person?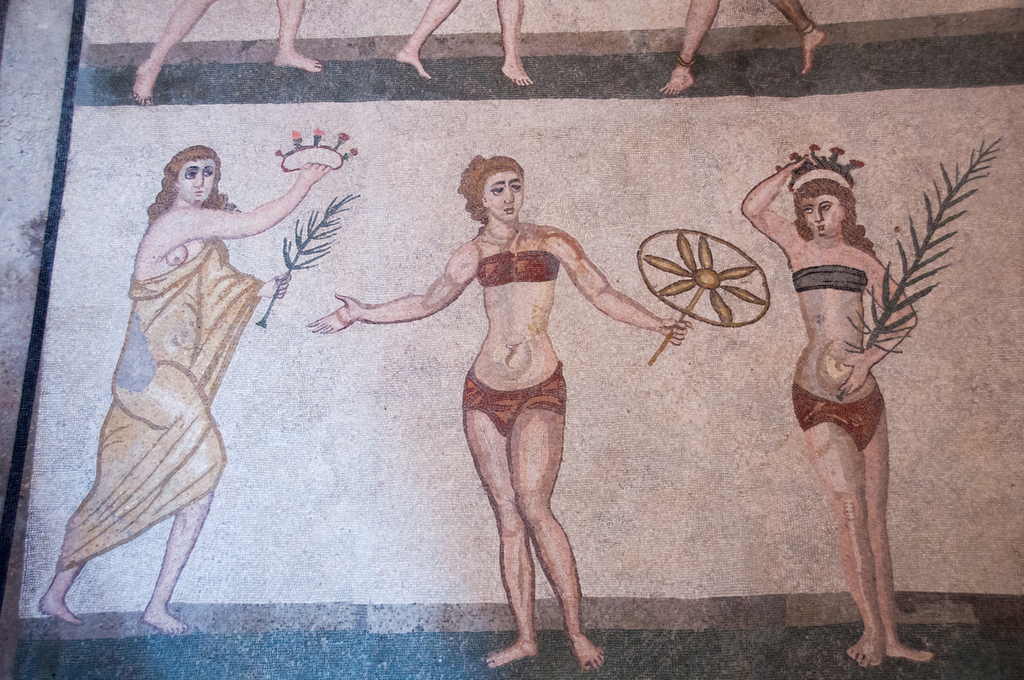
(x1=741, y1=145, x2=936, y2=676)
